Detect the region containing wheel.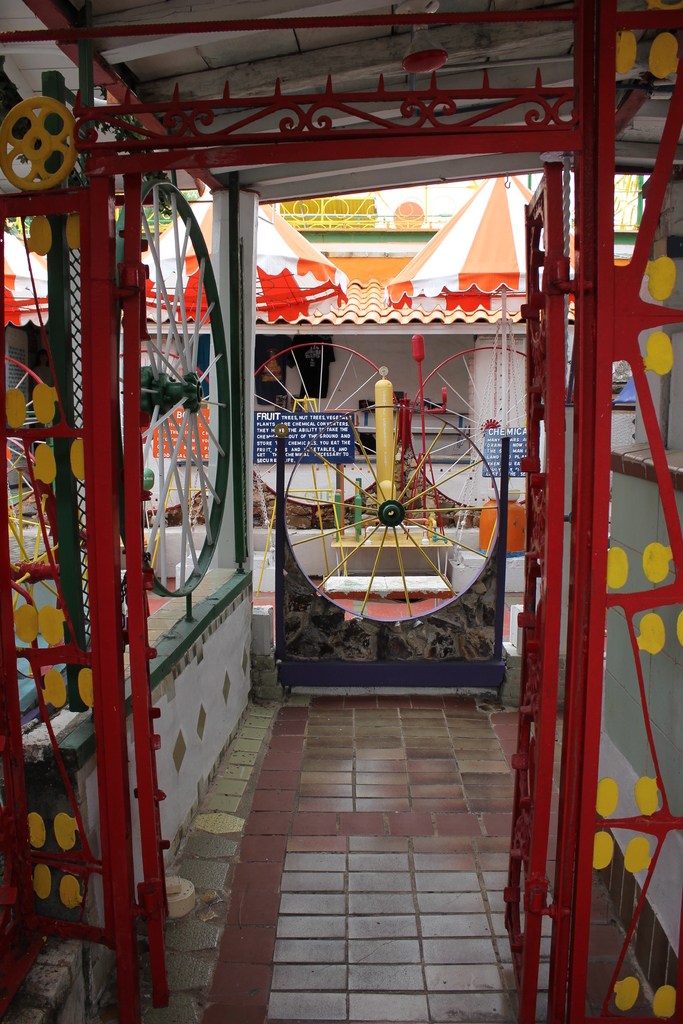
{"x1": 0, "y1": 85, "x2": 78, "y2": 179}.
